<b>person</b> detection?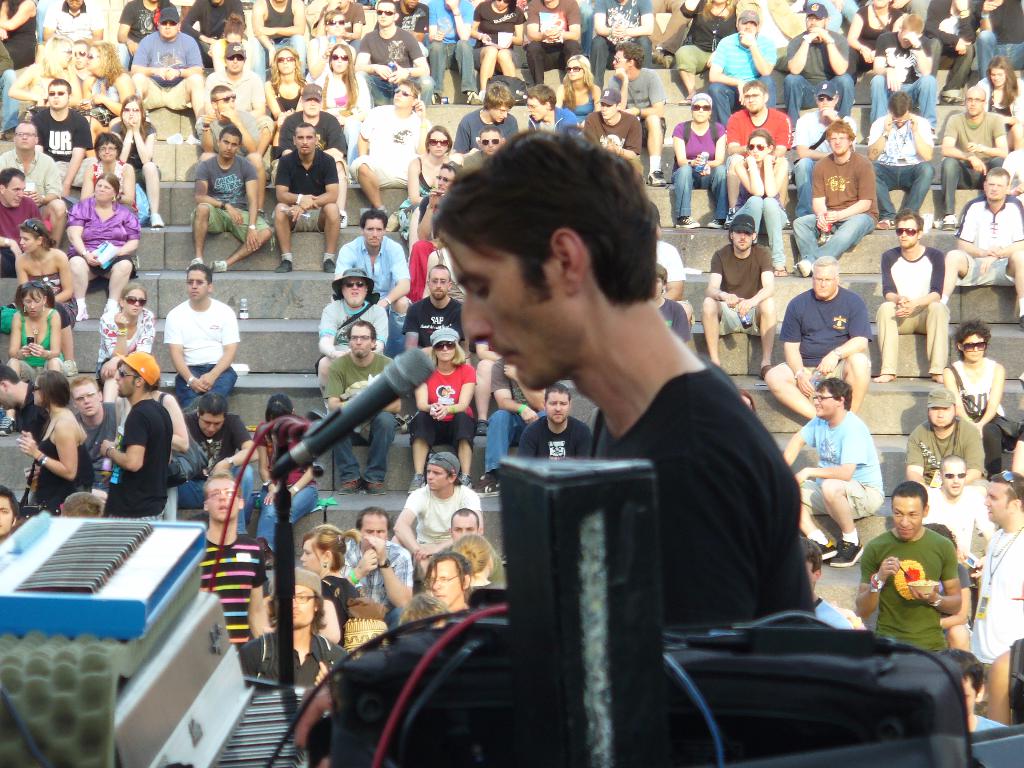
bbox=[714, 16, 772, 108]
